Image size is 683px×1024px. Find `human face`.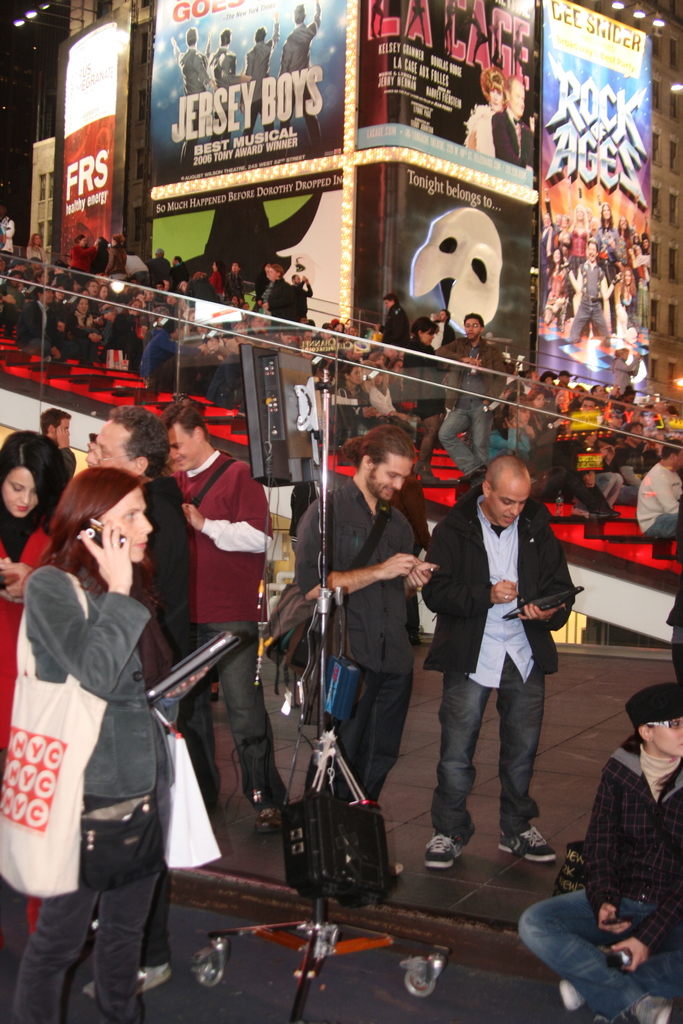
[463, 316, 484, 338].
